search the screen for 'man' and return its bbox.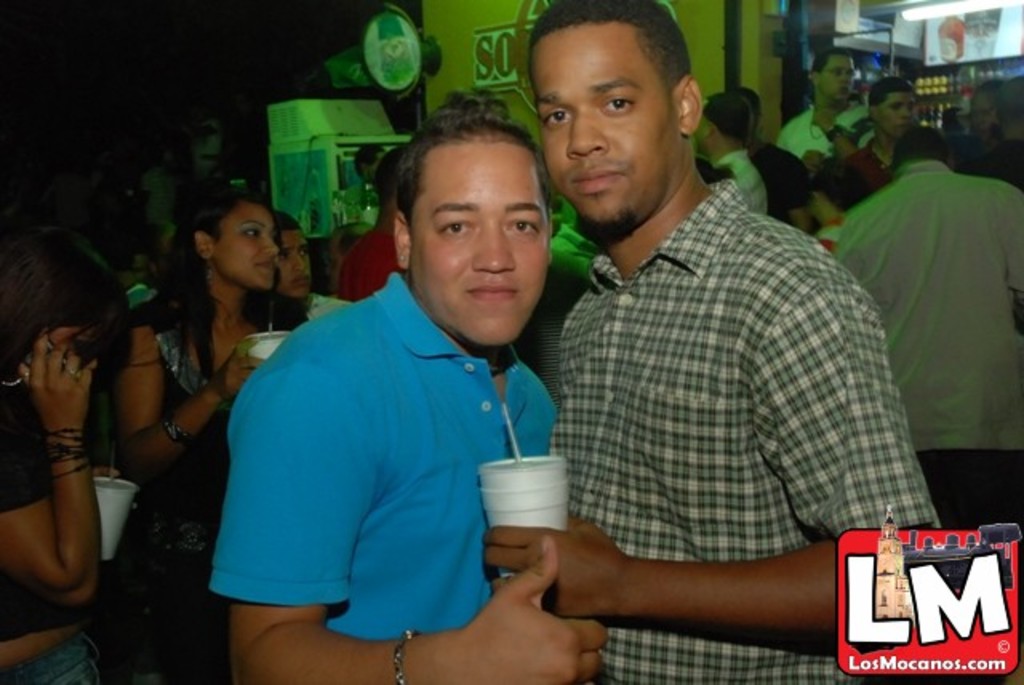
Found: locate(203, 112, 611, 683).
